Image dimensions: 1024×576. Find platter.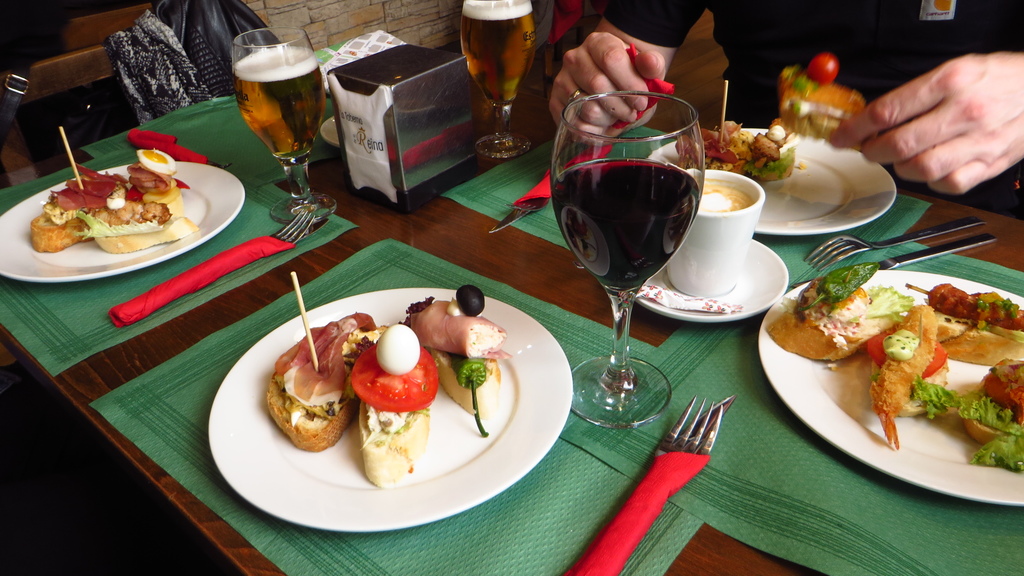
crop(637, 240, 785, 319).
